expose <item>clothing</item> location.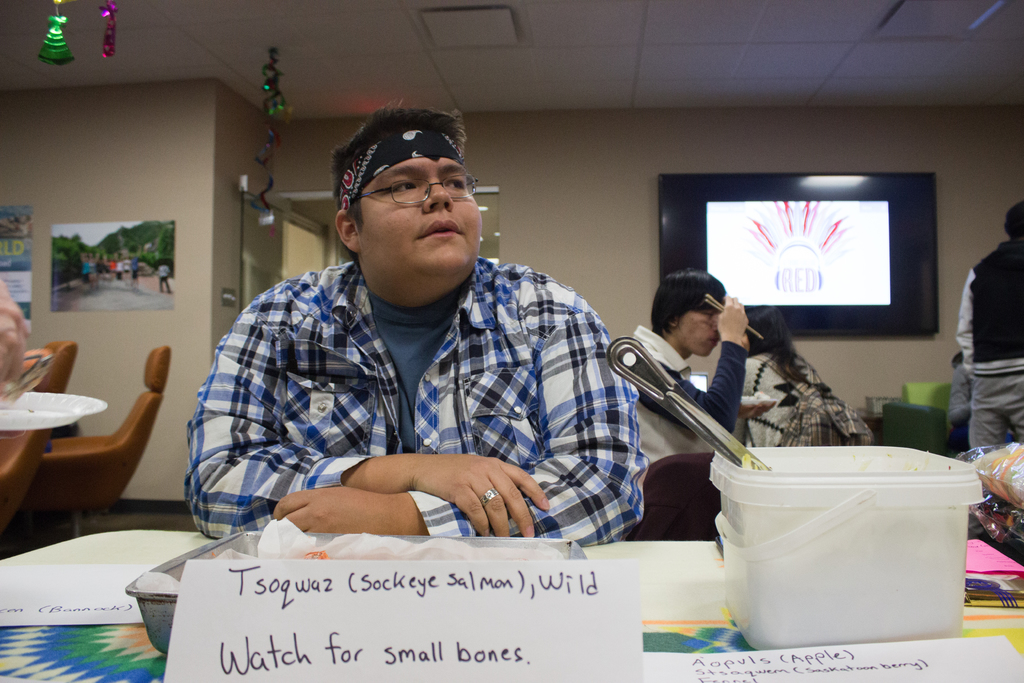
Exposed at (left=957, top=238, right=1023, bottom=454).
